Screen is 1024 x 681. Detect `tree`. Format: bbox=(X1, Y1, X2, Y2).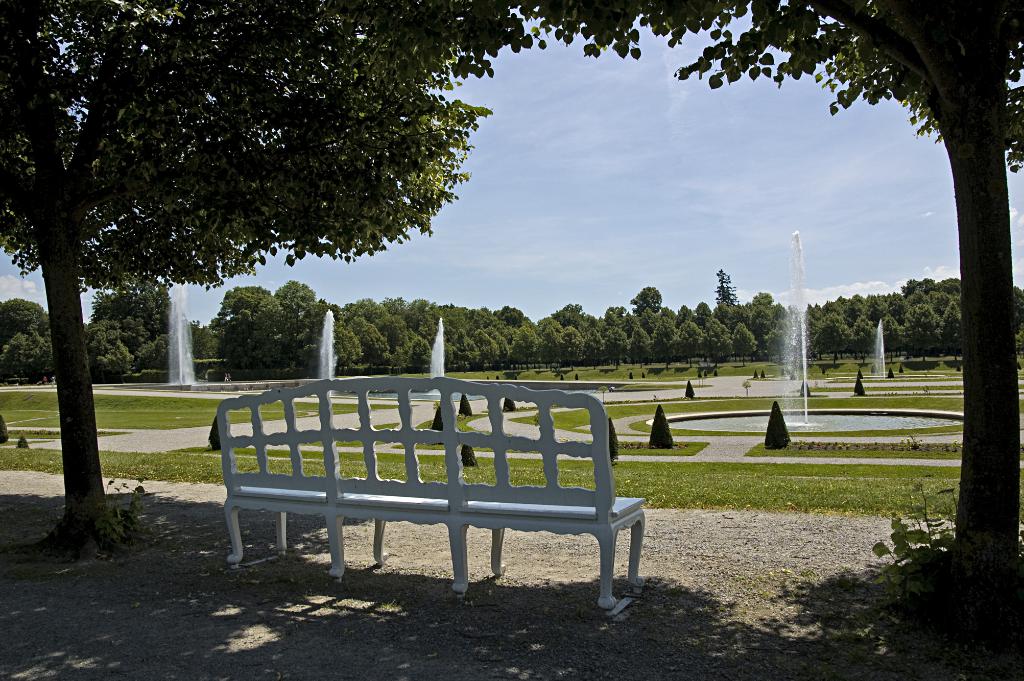
bbox=(652, 314, 675, 353).
